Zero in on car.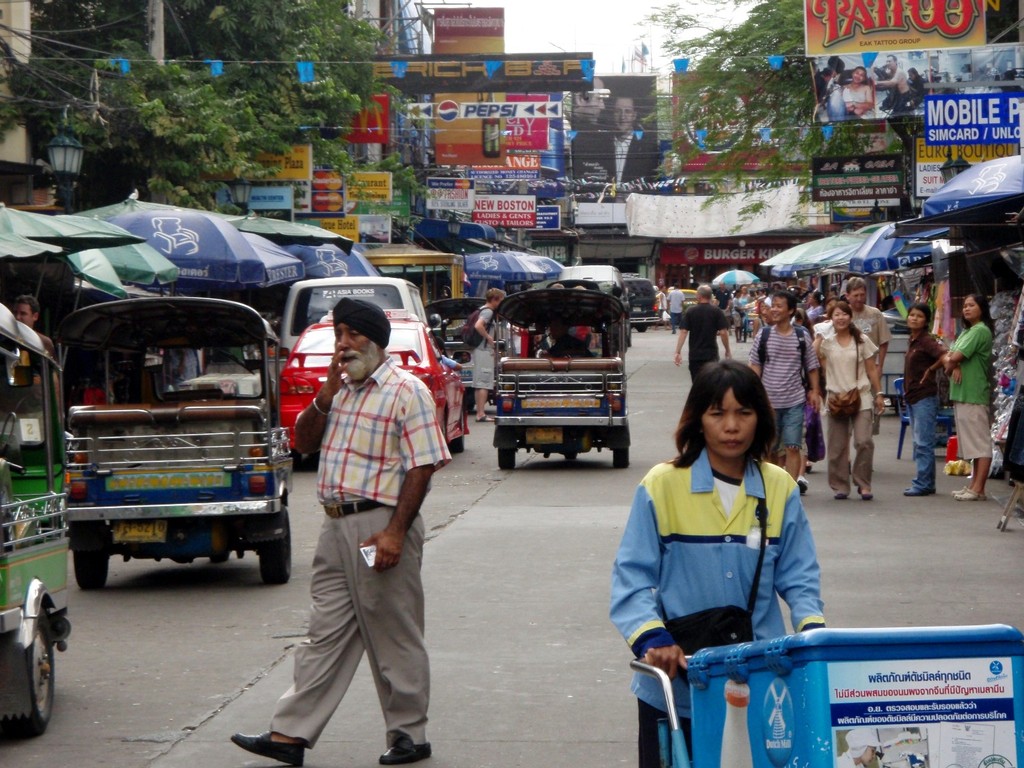
Zeroed in: (620, 277, 657, 335).
